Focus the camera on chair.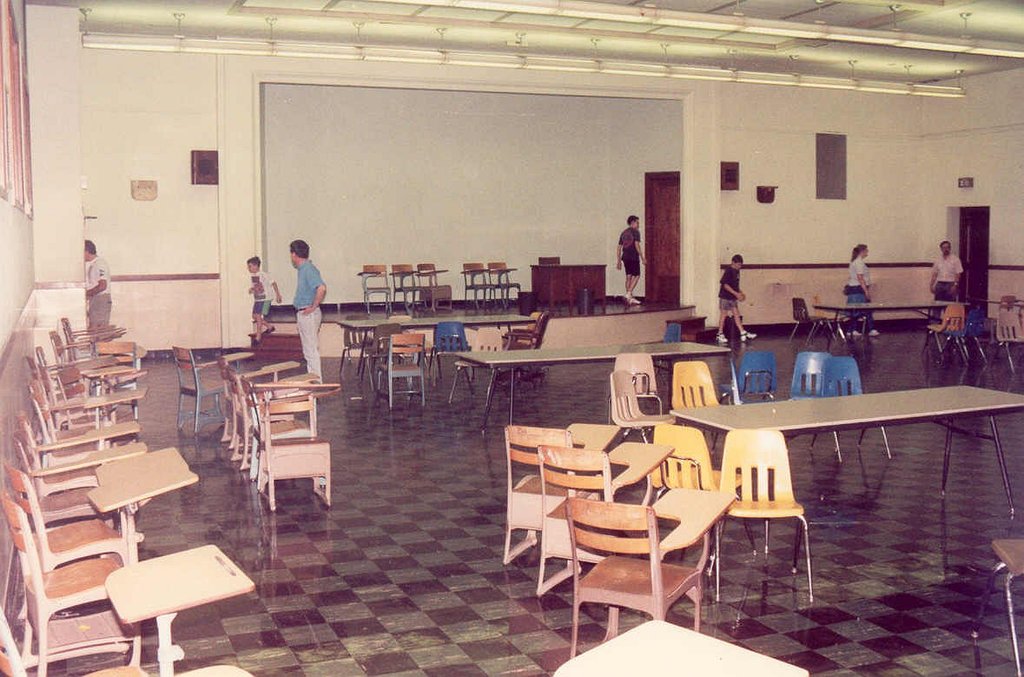
Focus region: [611,353,664,415].
